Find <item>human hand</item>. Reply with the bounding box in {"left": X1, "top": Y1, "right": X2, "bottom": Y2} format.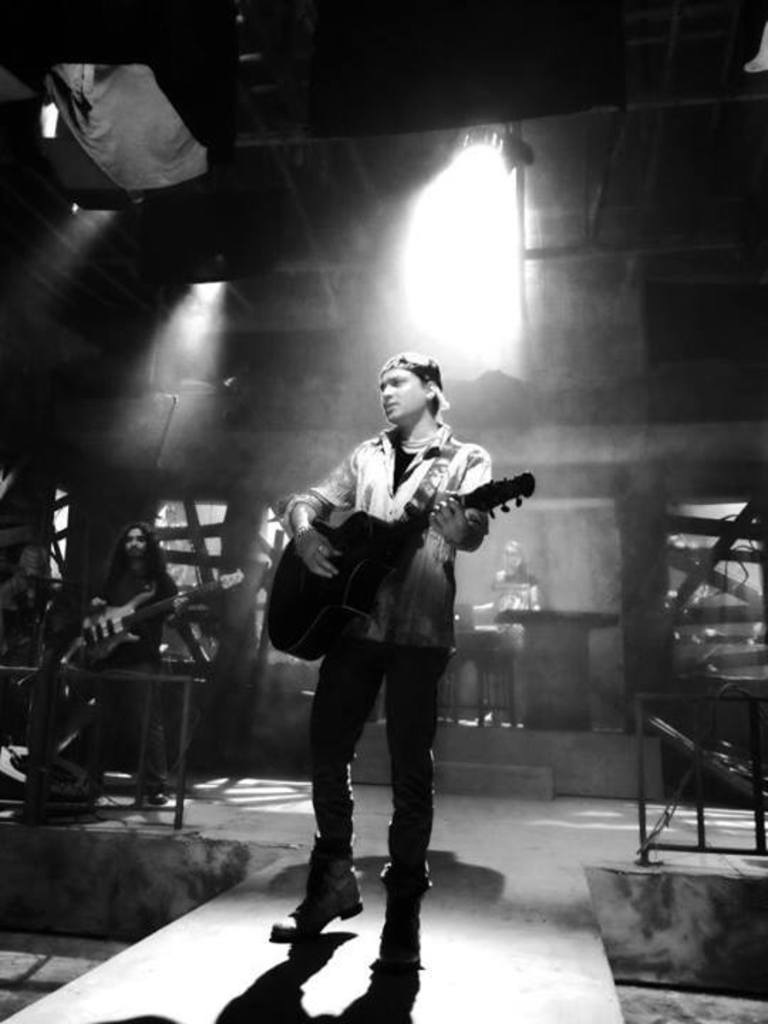
{"left": 427, "top": 494, "right": 471, "bottom": 548}.
